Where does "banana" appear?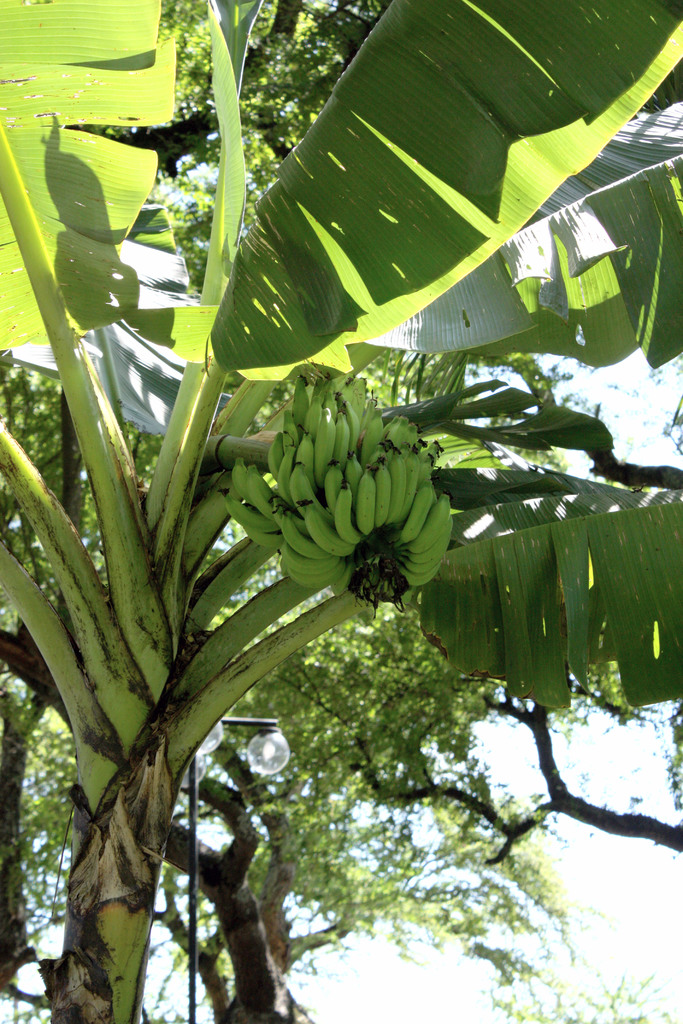
Appears at <bbox>215, 369, 453, 605</bbox>.
